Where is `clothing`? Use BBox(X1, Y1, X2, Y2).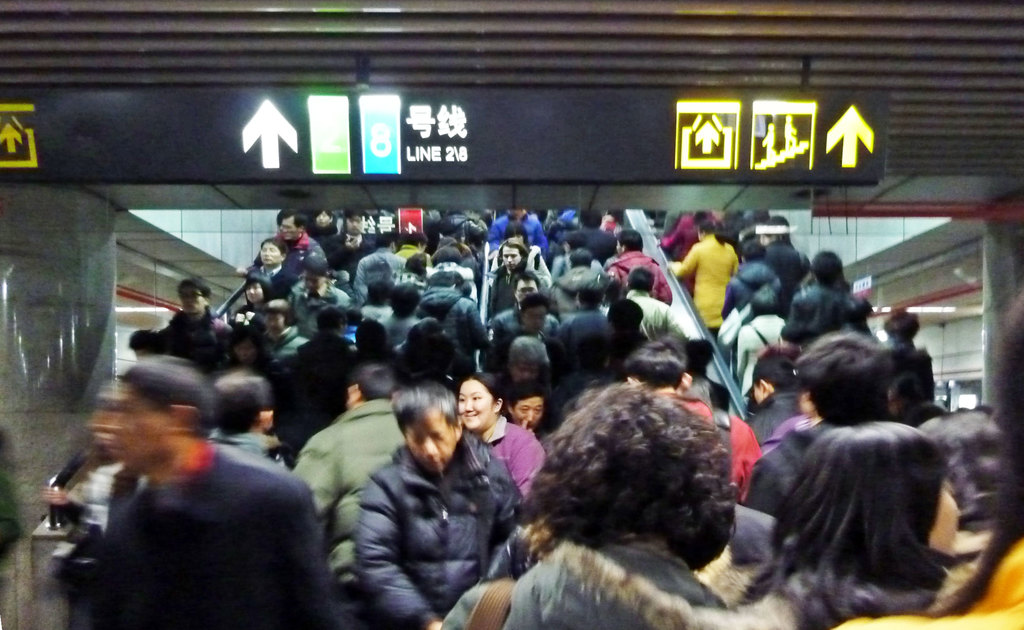
BBox(720, 409, 765, 504).
